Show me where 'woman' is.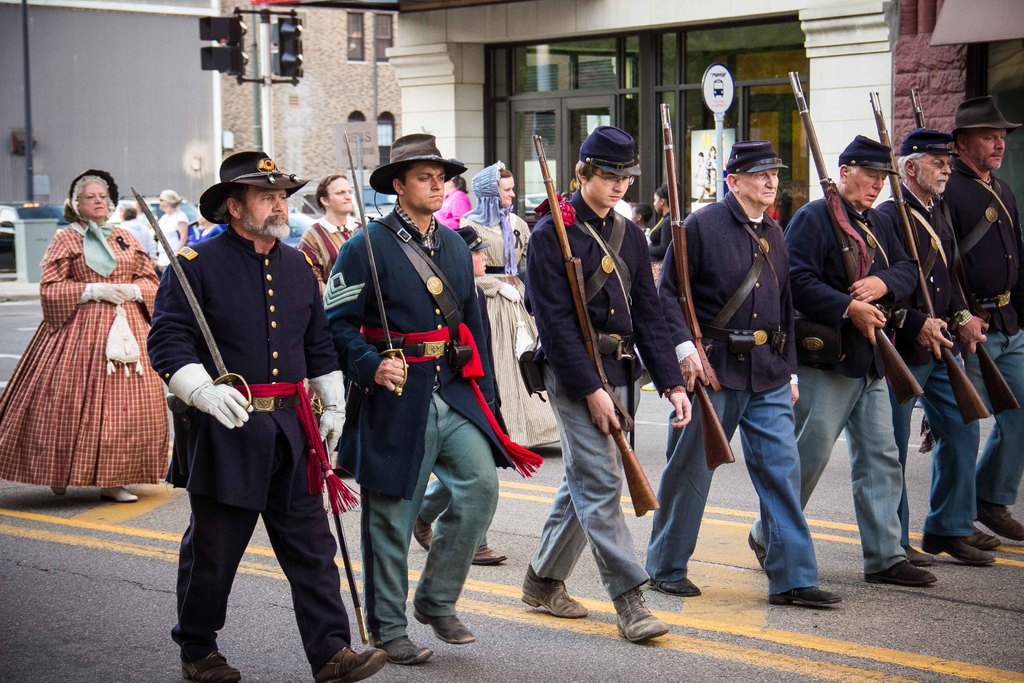
'woman' is at x1=197 y1=211 x2=219 y2=239.
